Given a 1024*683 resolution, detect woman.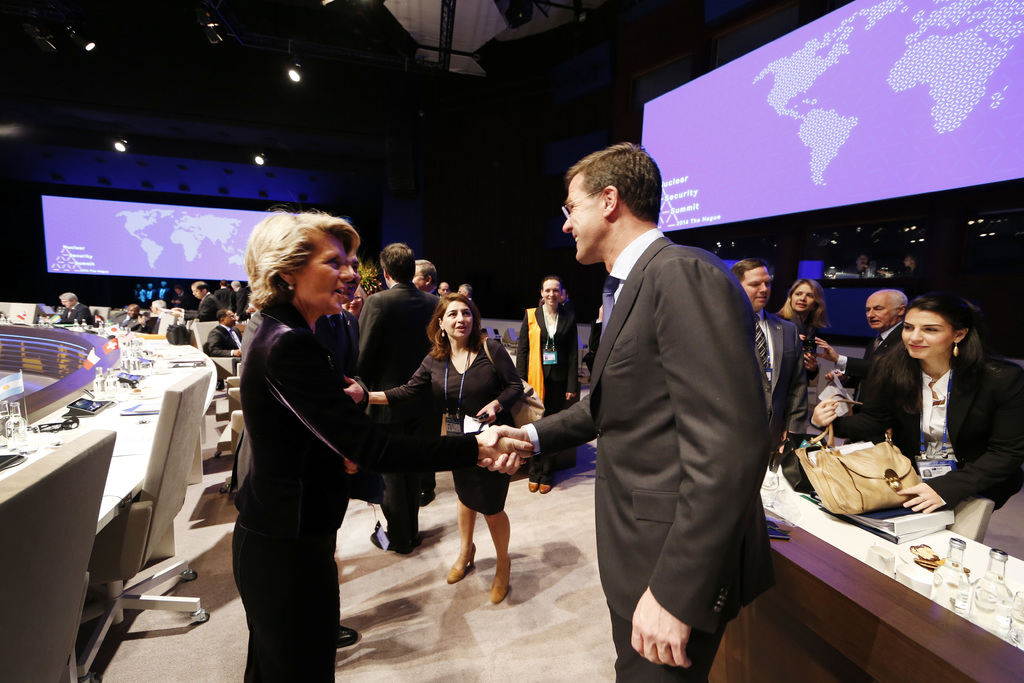
{"left": 776, "top": 279, "right": 828, "bottom": 447}.
